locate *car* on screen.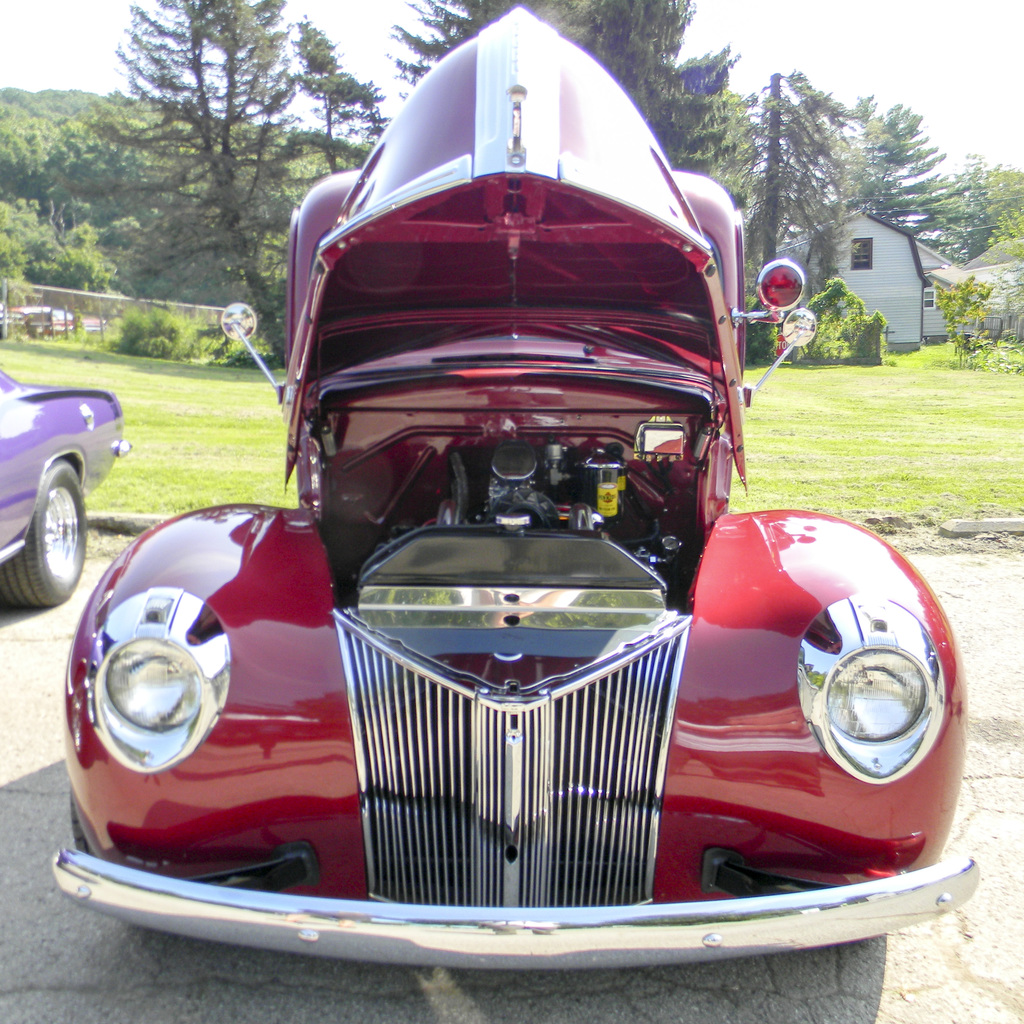
On screen at [left=0, top=371, right=137, bottom=605].
